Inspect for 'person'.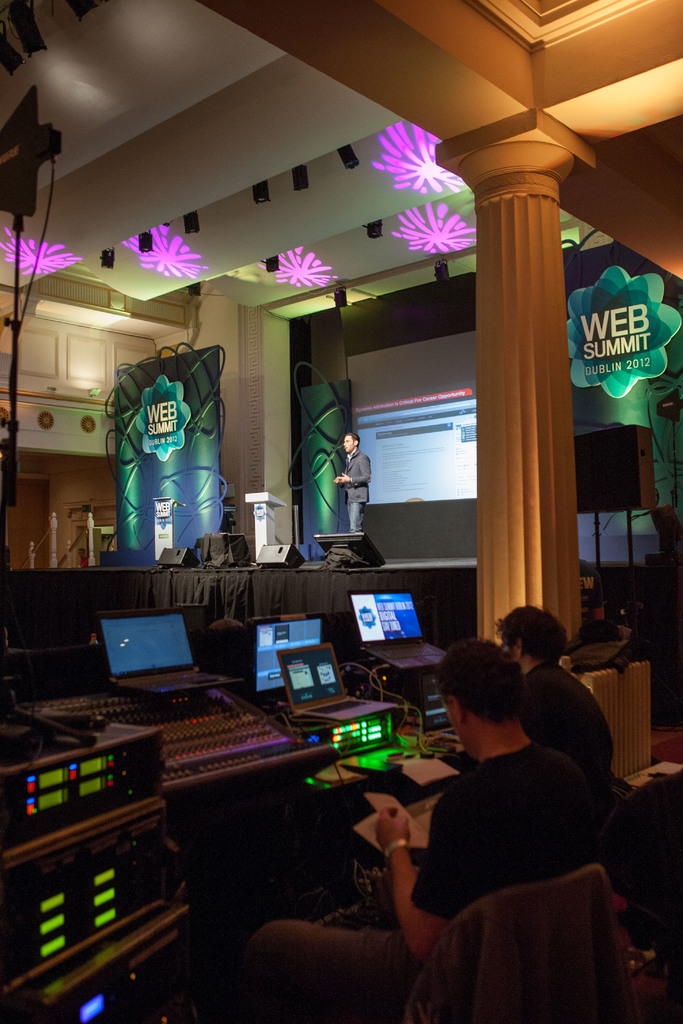
Inspection: pyautogui.locateOnScreen(513, 607, 611, 783).
